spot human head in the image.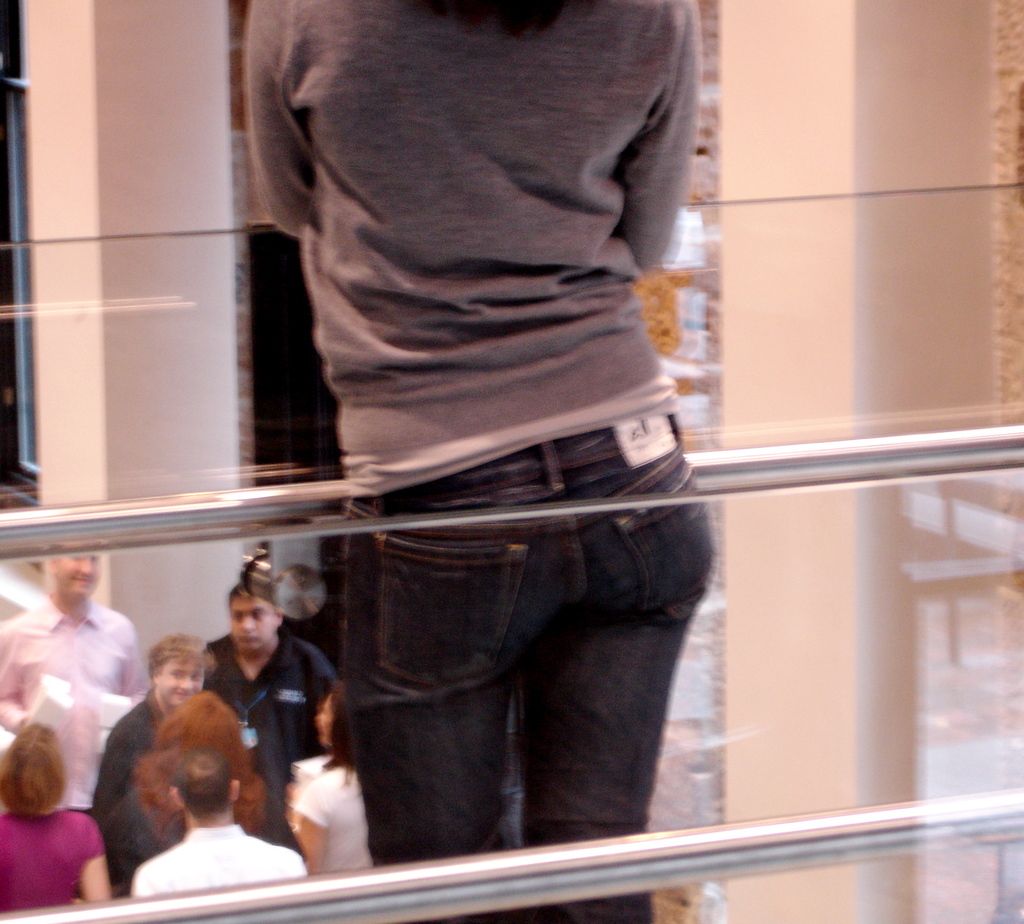
human head found at box=[43, 553, 102, 601].
